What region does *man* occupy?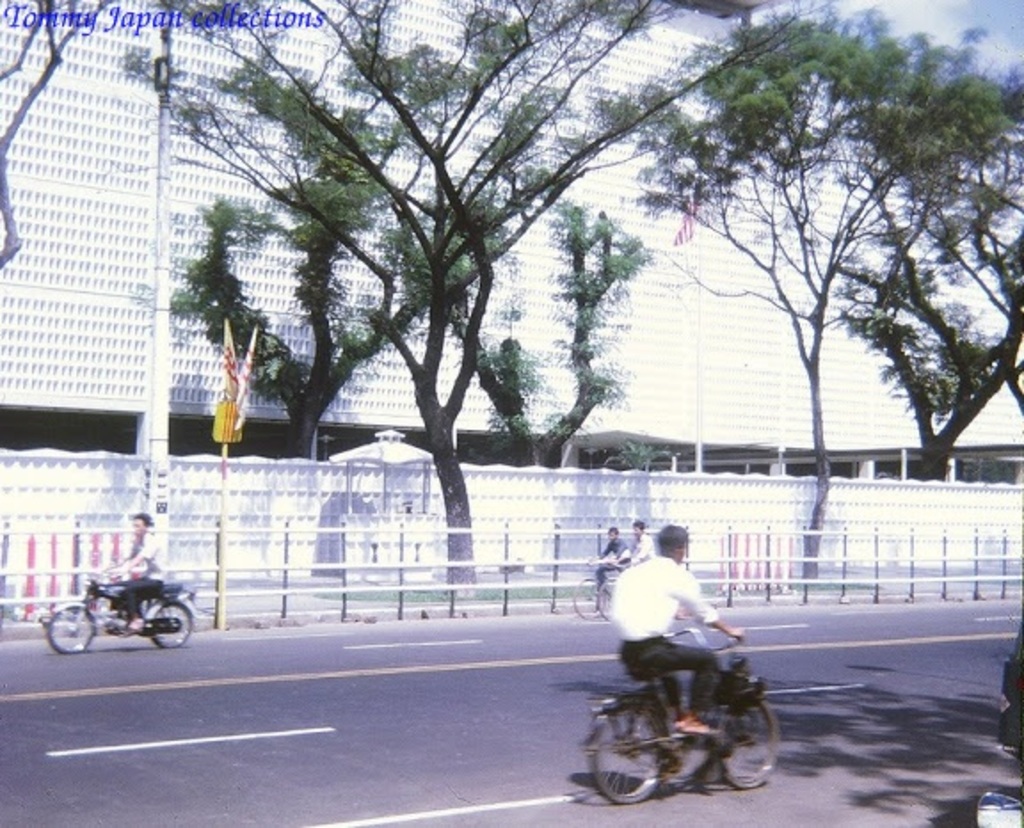
rect(594, 524, 635, 590).
